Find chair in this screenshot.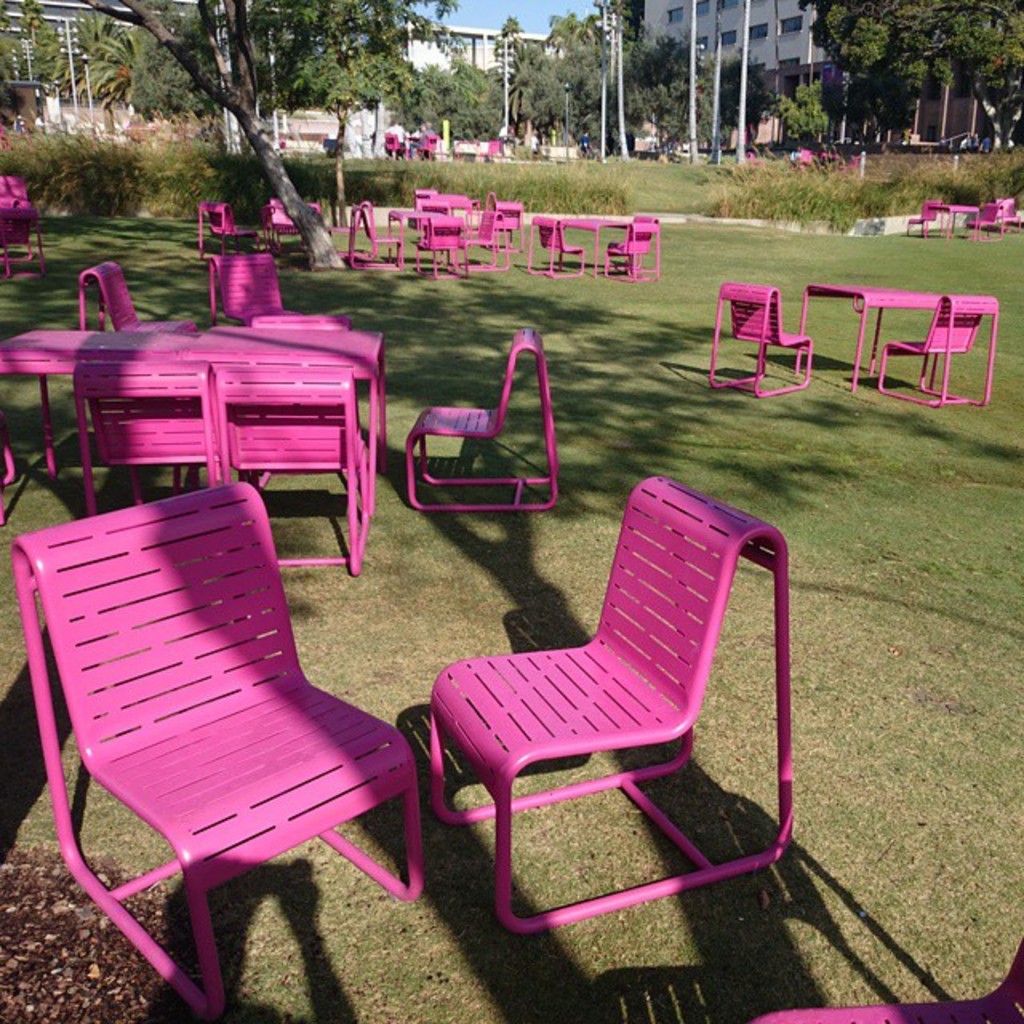
The bounding box for chair is select_region(392, 187, 435, 259).
